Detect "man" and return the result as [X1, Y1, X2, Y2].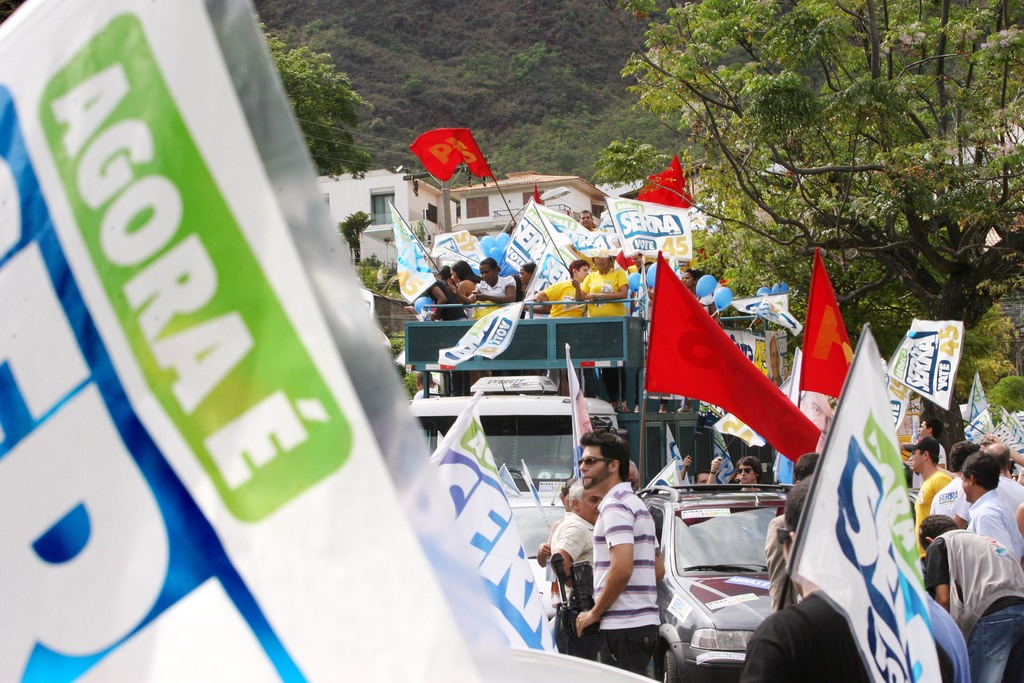
[578, 241, 645, 322].
